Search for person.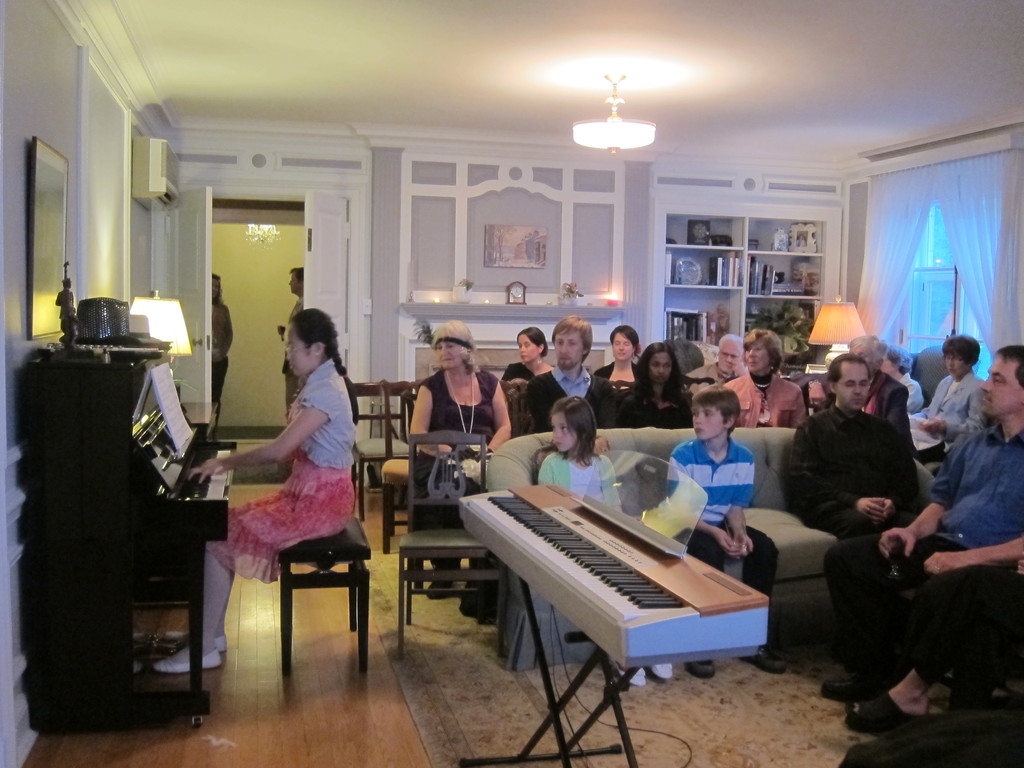
Found at [544,390,685,688].
